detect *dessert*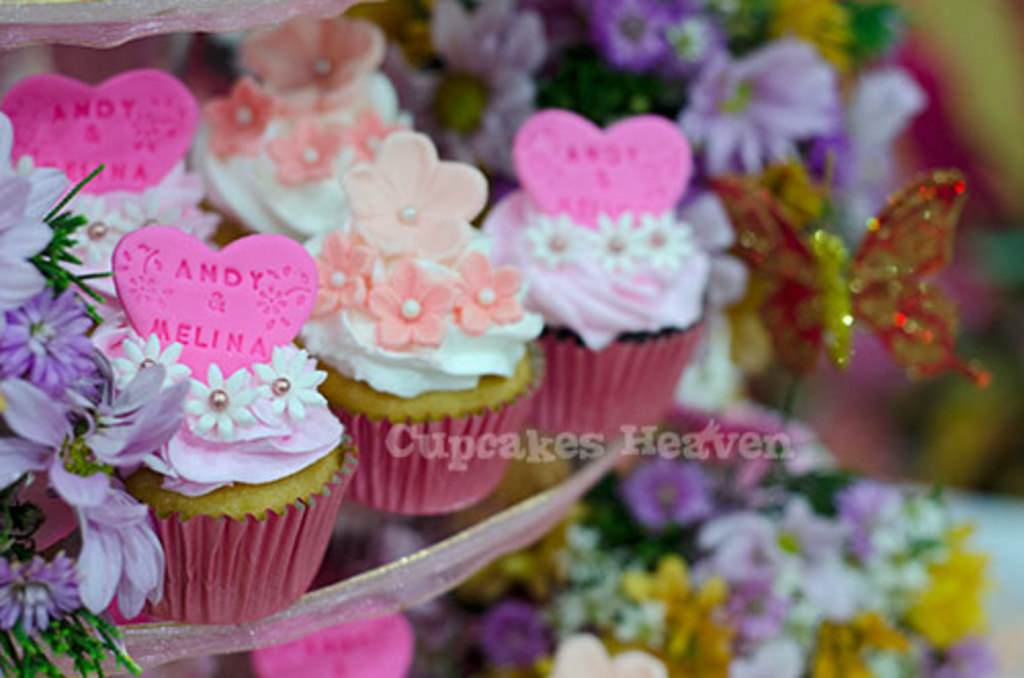
pyautogui.locateOnScreen(0, 117, 180, 670)
